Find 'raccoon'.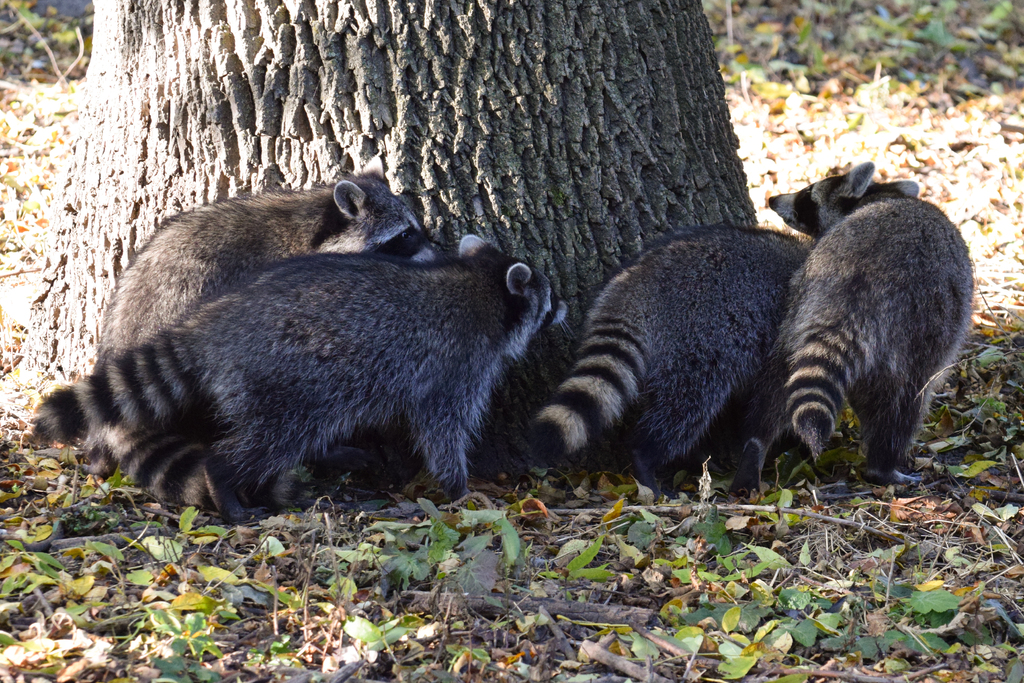
bbox=(534, 227, 806, 495).
